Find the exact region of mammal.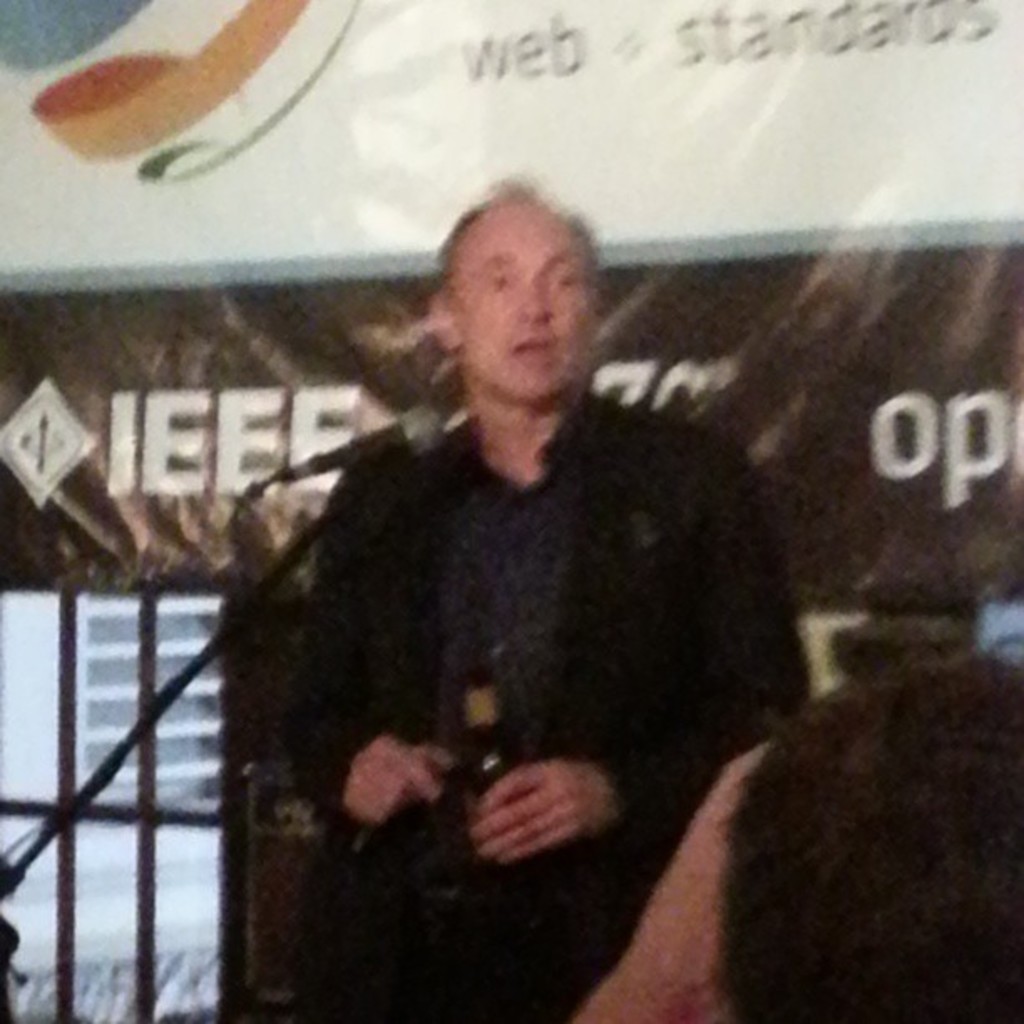
Exact region: 211 194 818 989.
